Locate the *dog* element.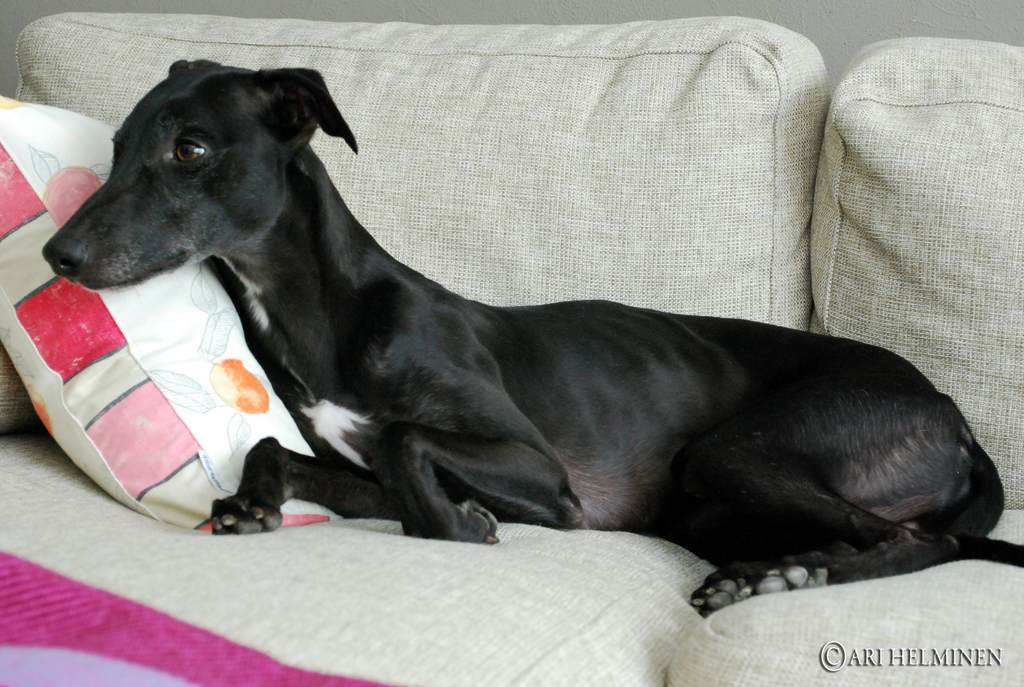
Element bbox: <box>43,57,1023,621</box>.
